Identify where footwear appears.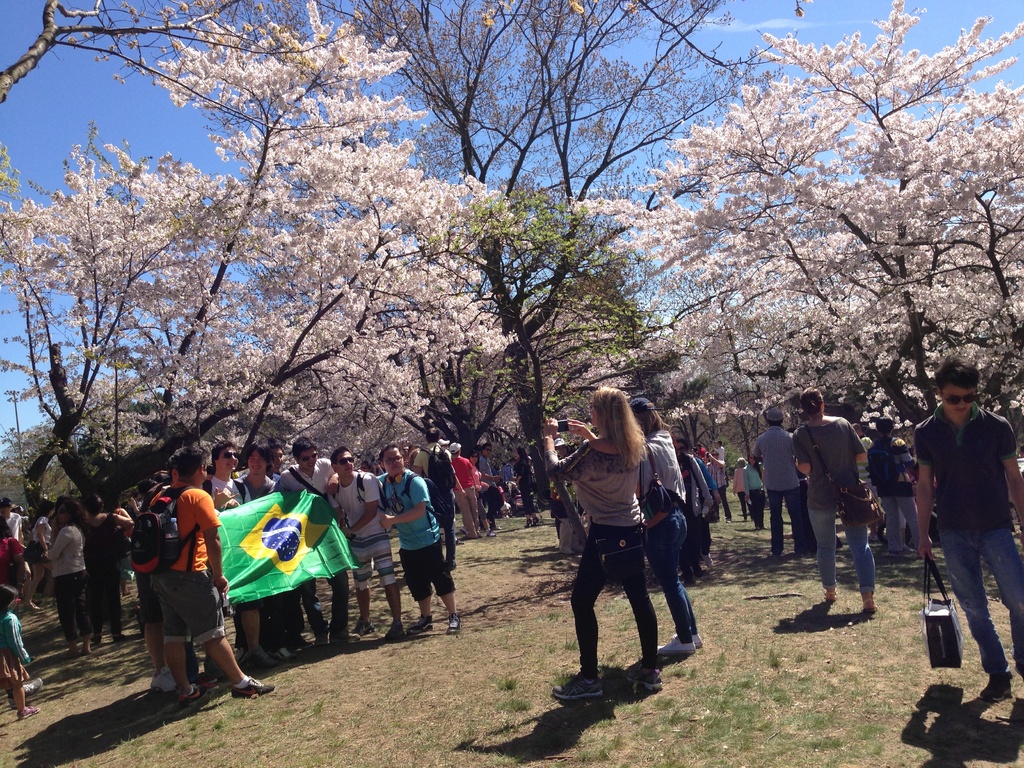
Appears at bbox(242, 646, 280, 672).
